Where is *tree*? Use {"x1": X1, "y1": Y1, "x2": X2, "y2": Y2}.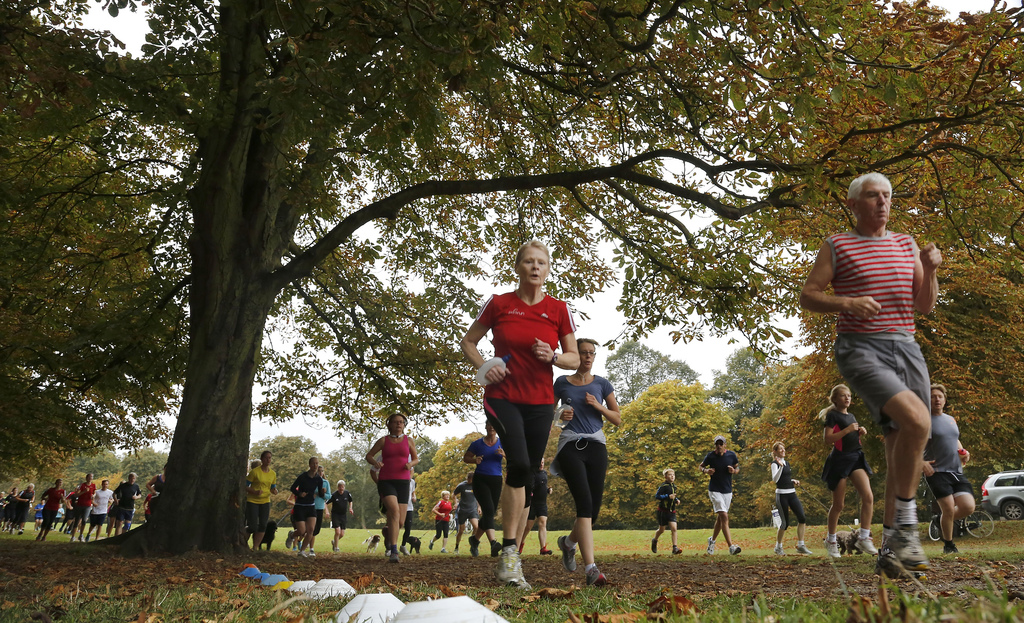
{"x1": 0, "y1": 2, "x2": 214, "y2": 487}.
